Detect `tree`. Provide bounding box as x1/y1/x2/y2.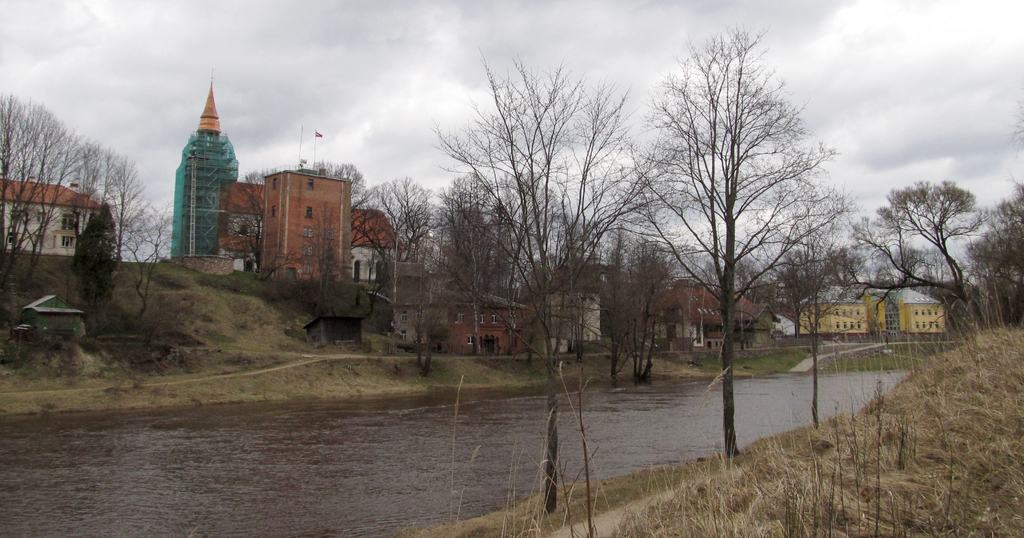
272/230/391/335.
